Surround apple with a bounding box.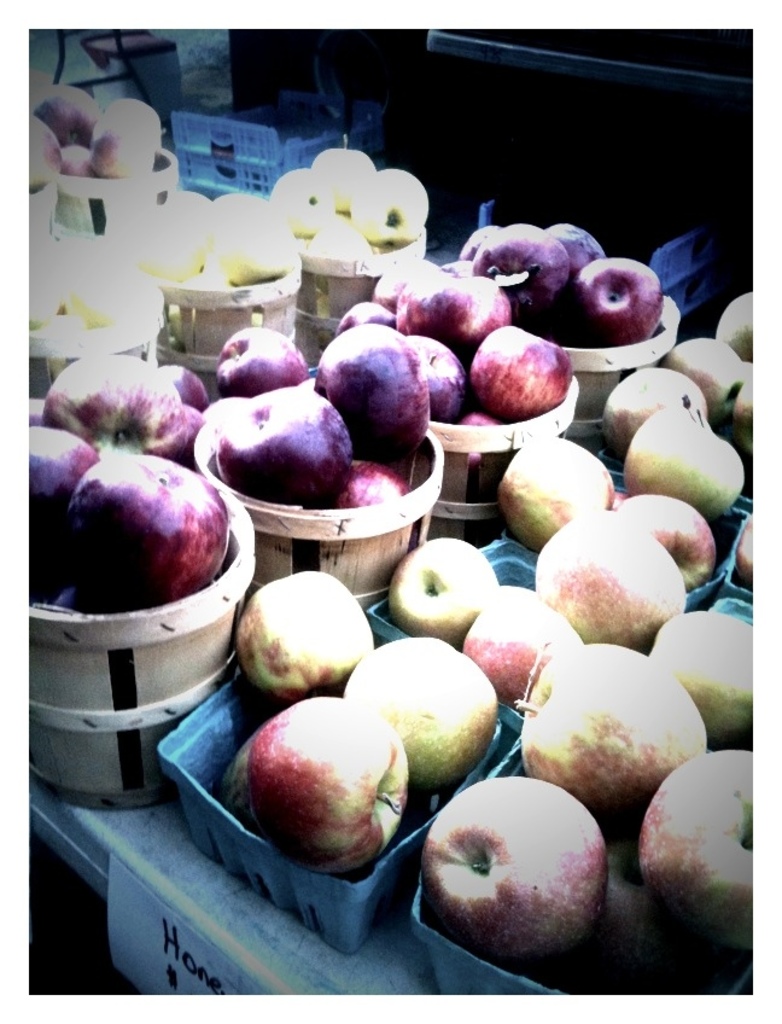
(29, 114, 60, 194).
